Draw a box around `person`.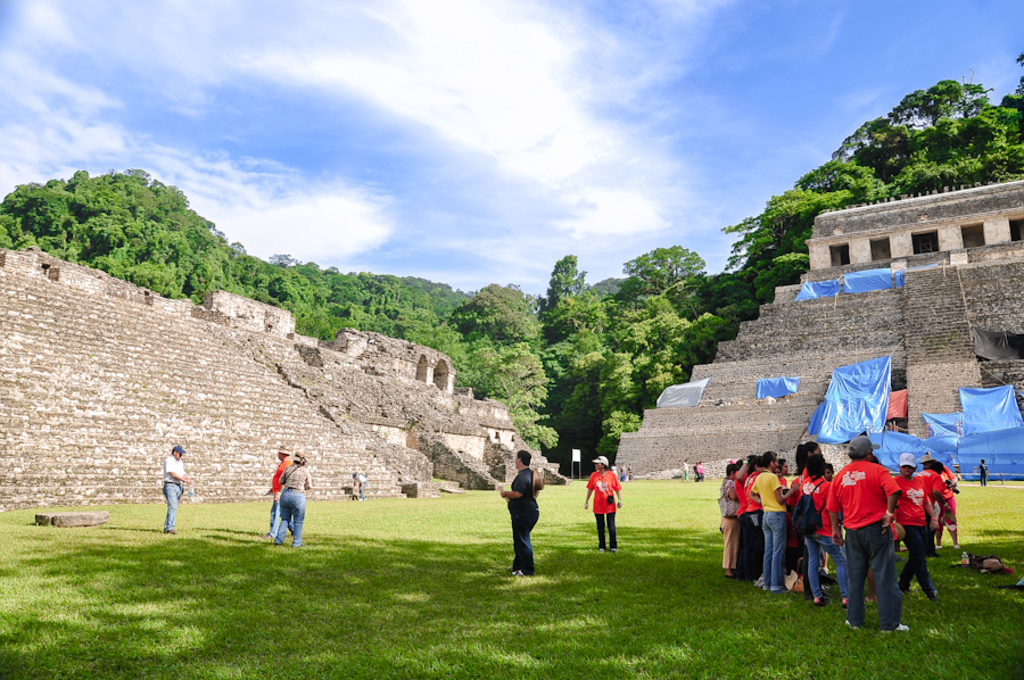
crop(778, 457, 787, 486).
